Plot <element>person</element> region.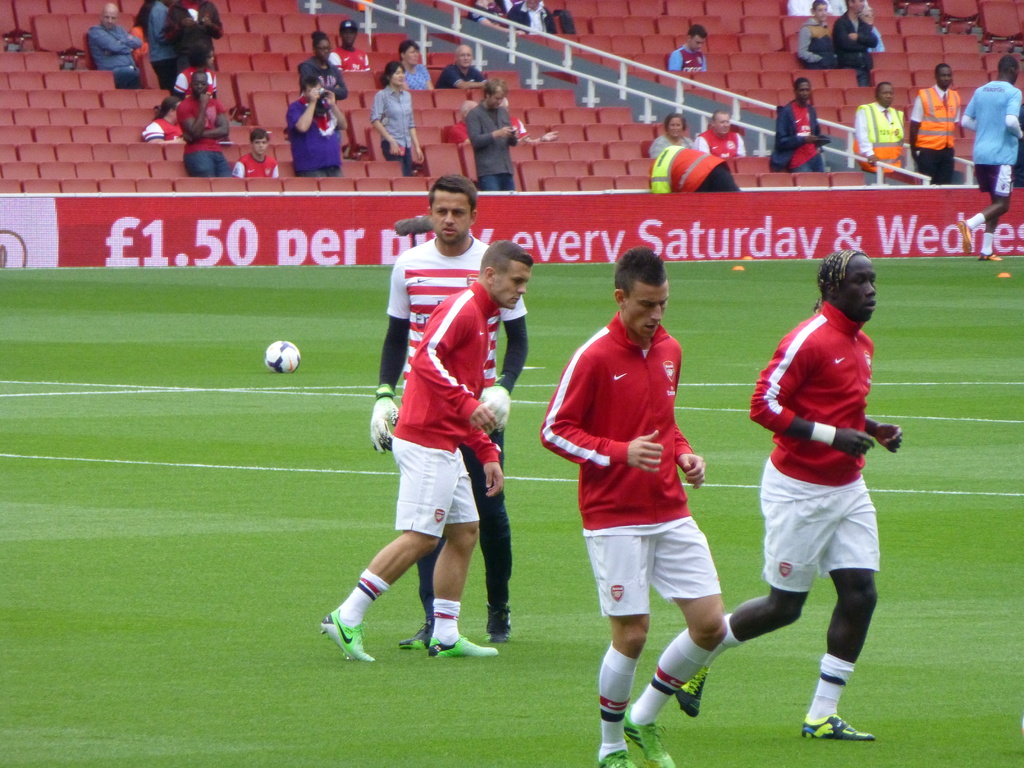
Plotted at bbox(309, 30, 345, 77).
